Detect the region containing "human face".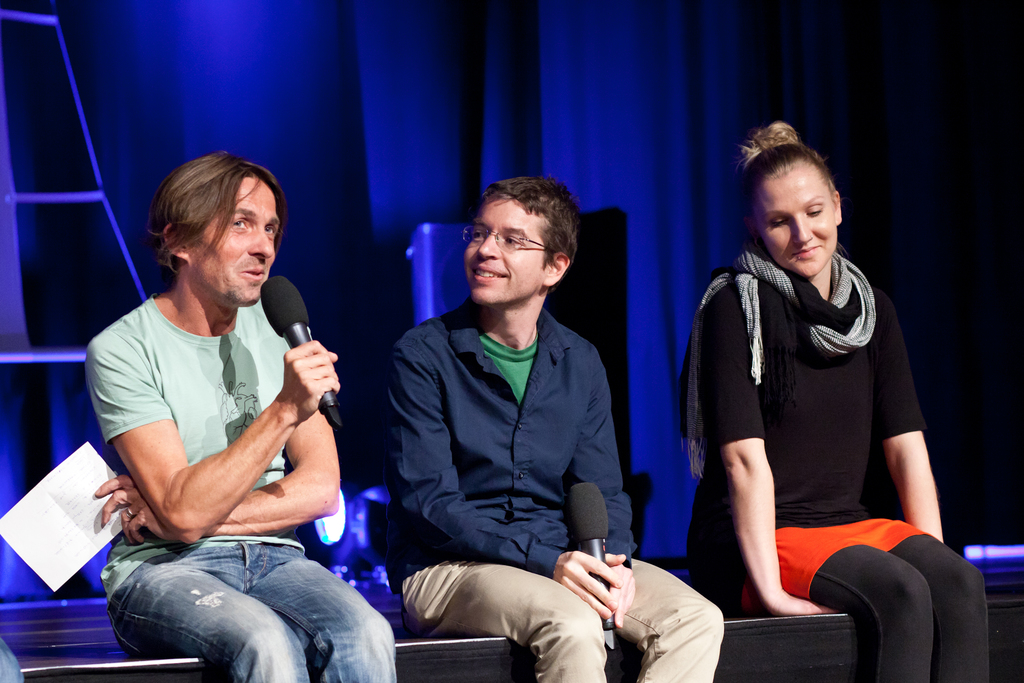
{"x1": 192, "y1": 180, "x2": 278, "y2": 306}.
